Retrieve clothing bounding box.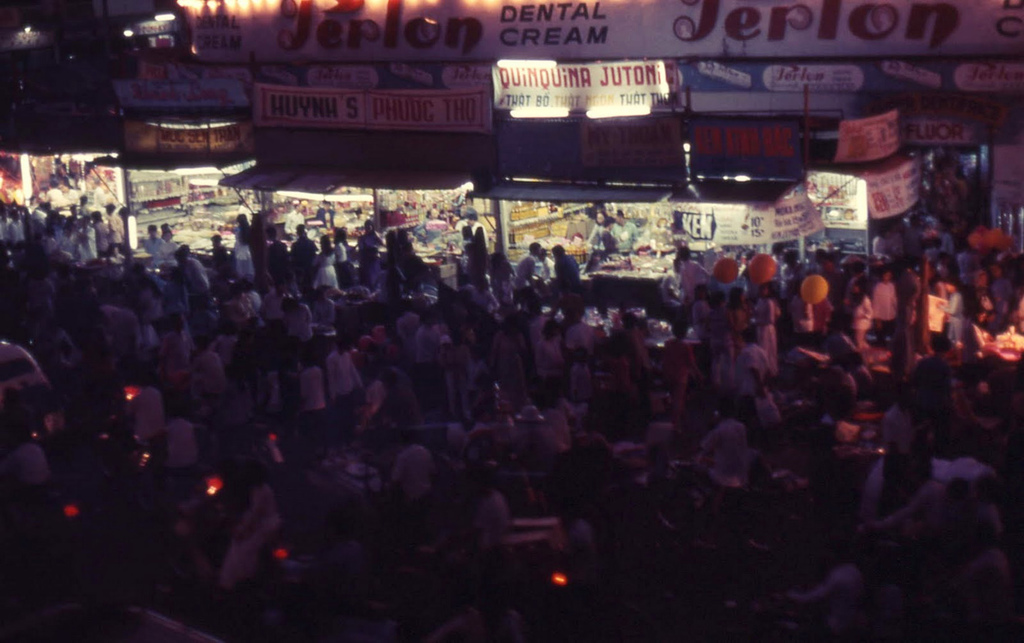
Bounding box: 179:251:204:294.
